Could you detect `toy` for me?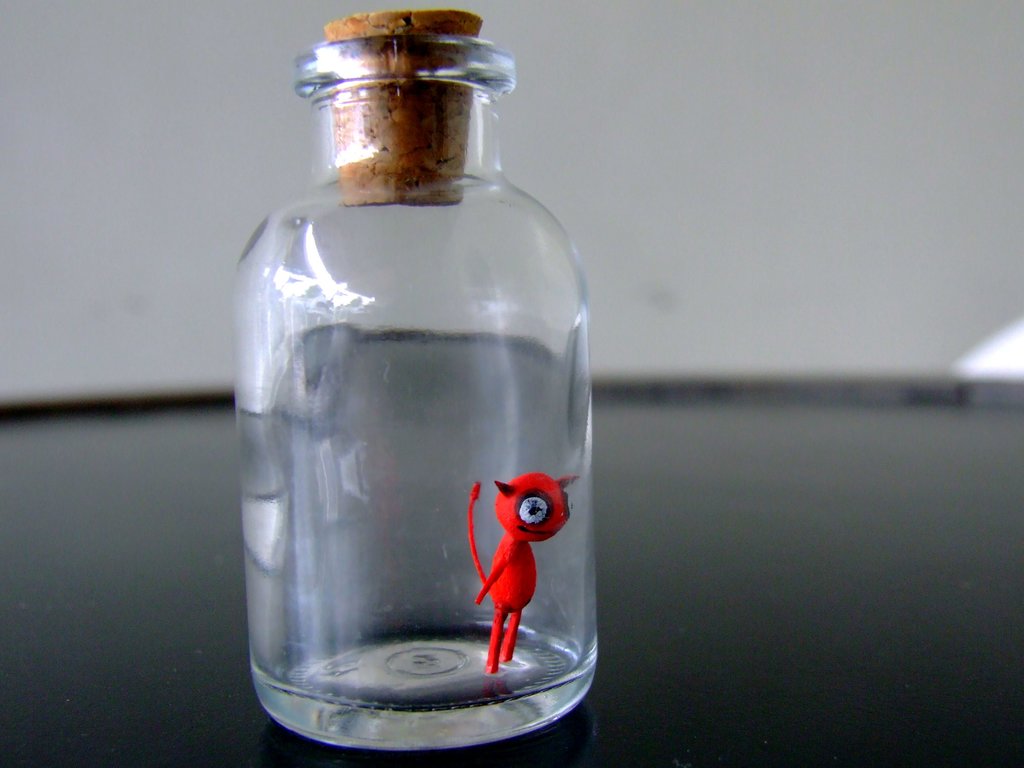
Detection result: [468, 474, 576, 679].
